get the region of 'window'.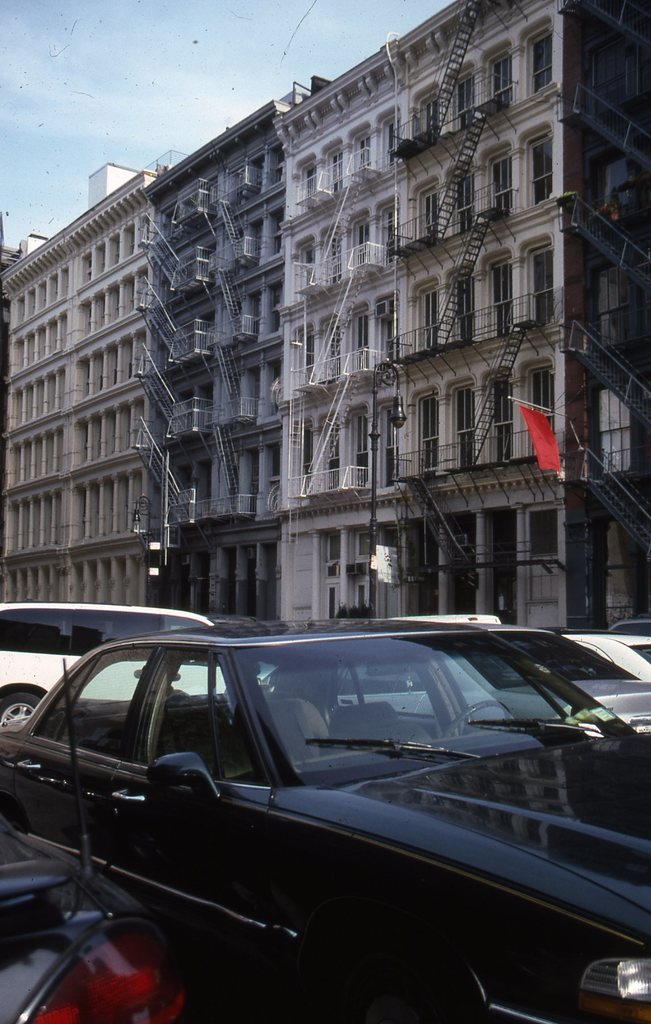
x1=381, y1=304, x2=395, y2=362.
